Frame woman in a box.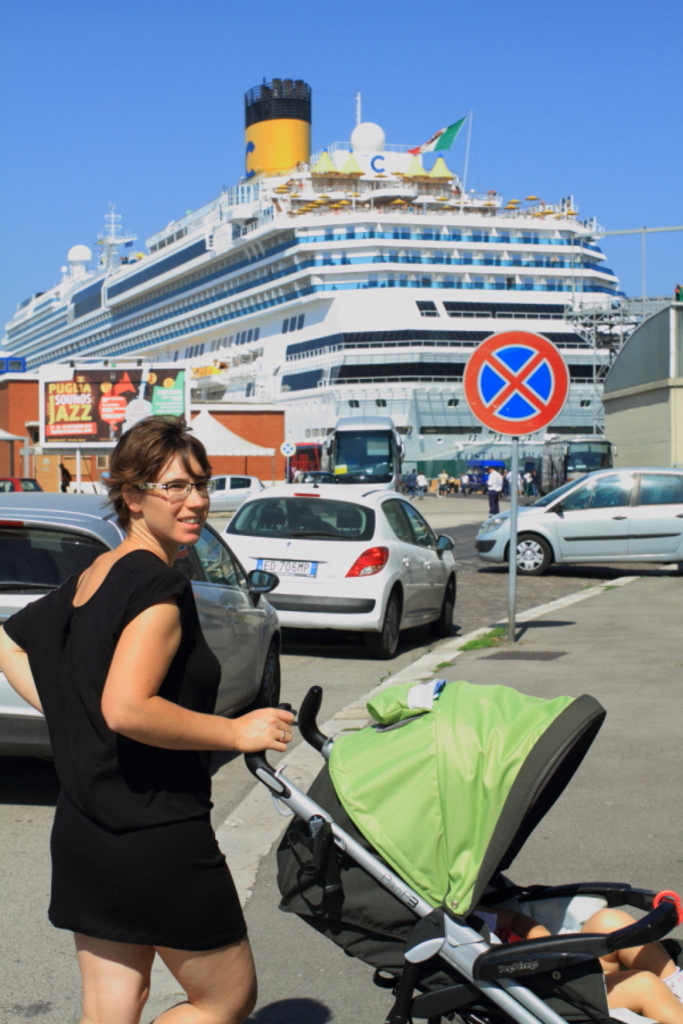
<bbox>38, 411, 280, 1007</bbox>.
